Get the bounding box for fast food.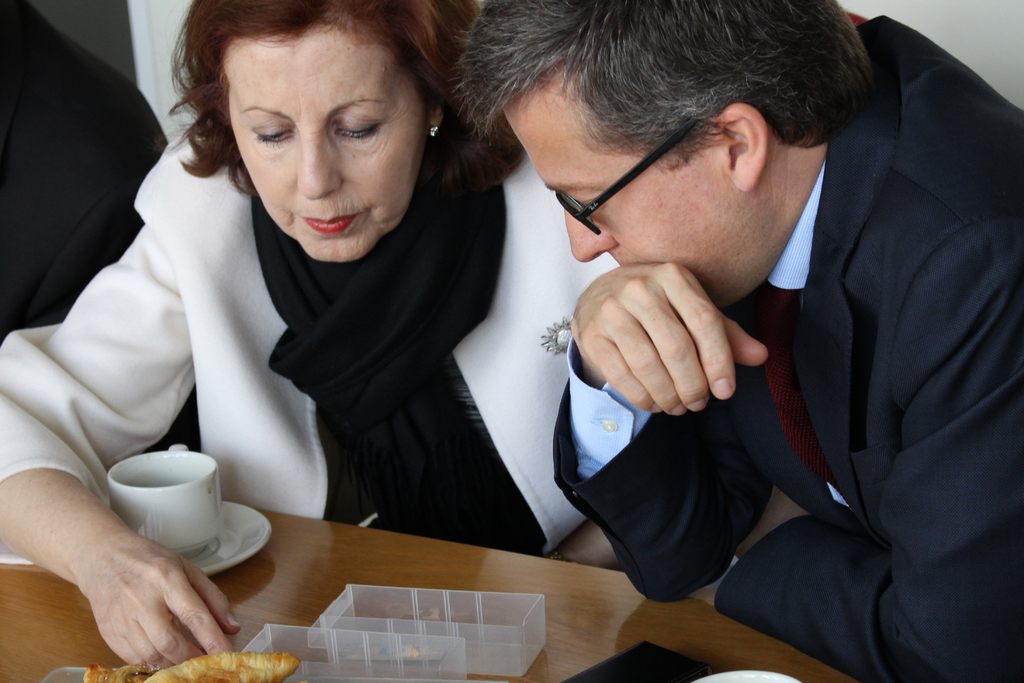
box(83, 650, 300, 682).
